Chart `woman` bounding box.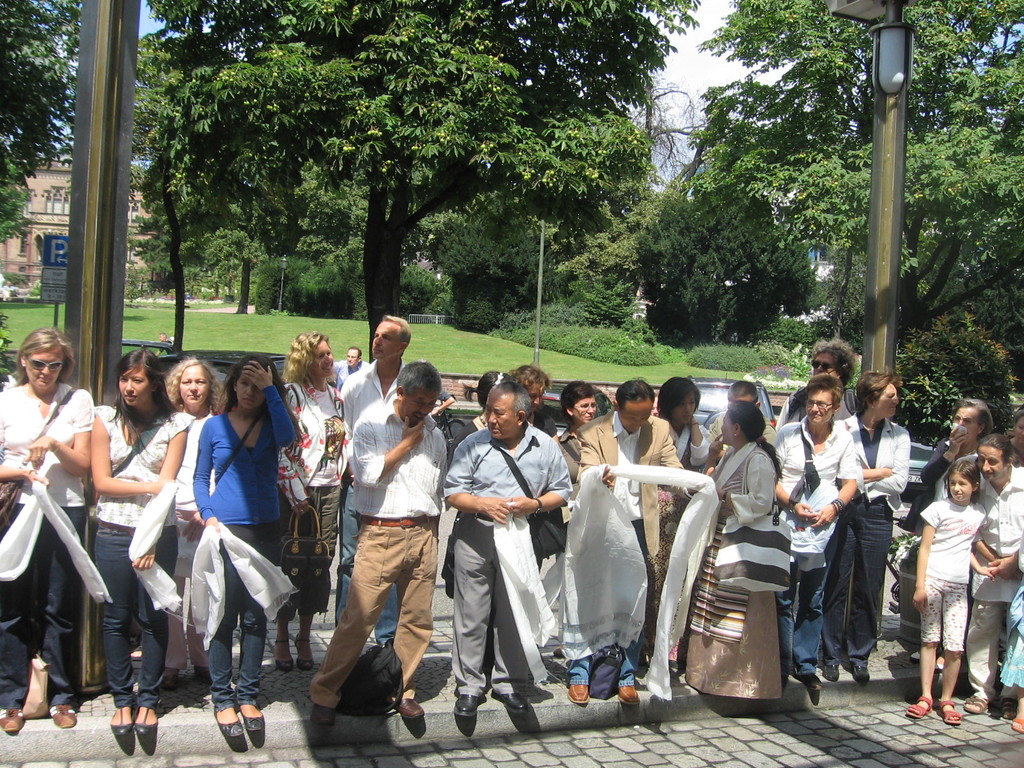
Charted: [x1=637, y1=373, x2=717, y2=662].
